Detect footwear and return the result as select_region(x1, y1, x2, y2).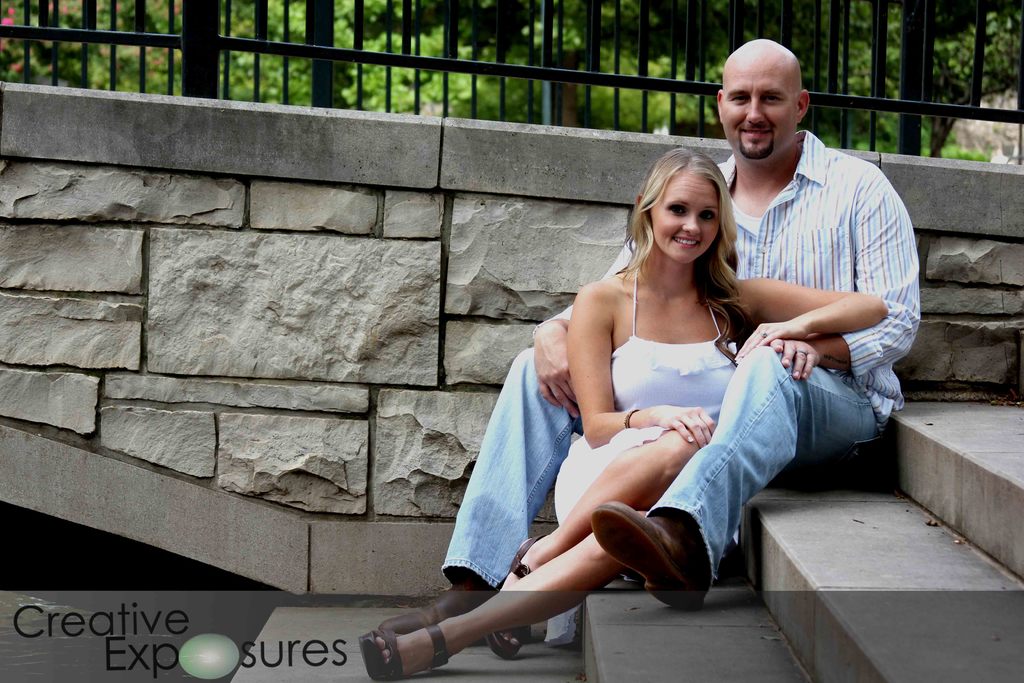
select_region(492, 627, 527, 659).
